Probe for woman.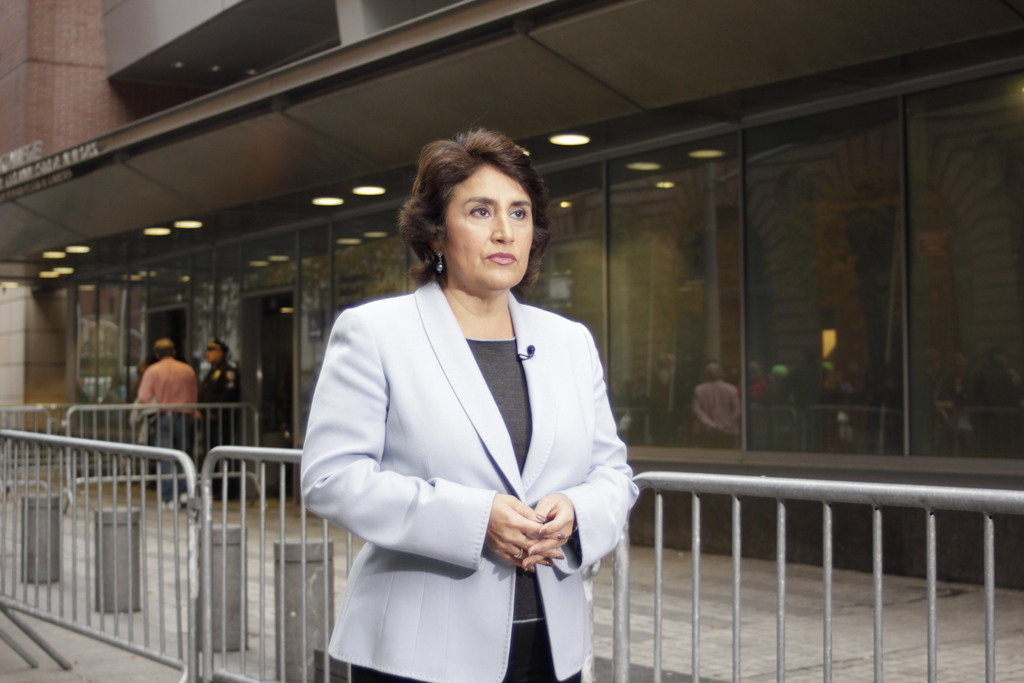
Probe result: 294/150/637/682.
